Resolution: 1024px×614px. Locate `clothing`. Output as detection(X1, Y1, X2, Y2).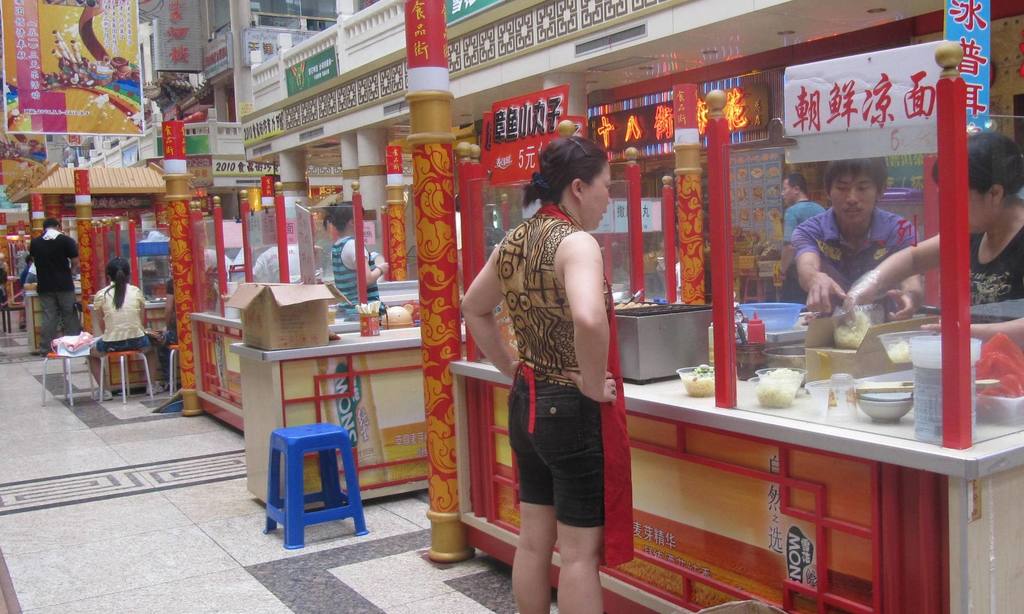
detection(23, 232, 78, 350).
